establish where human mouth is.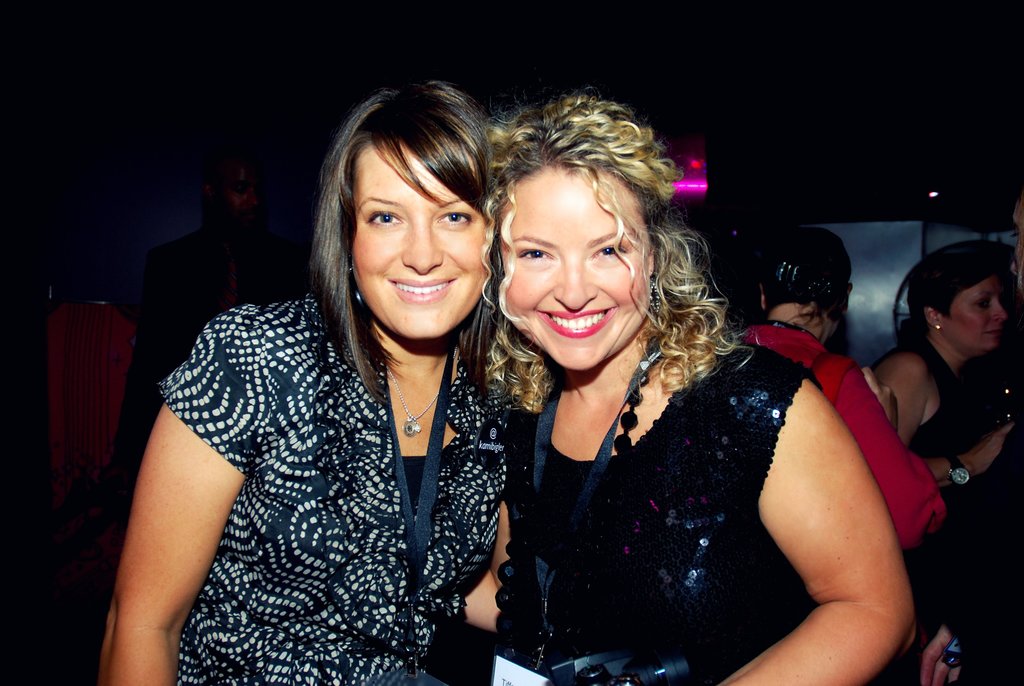
Established at x1=387 y1=278 x2=461 y2=307.
